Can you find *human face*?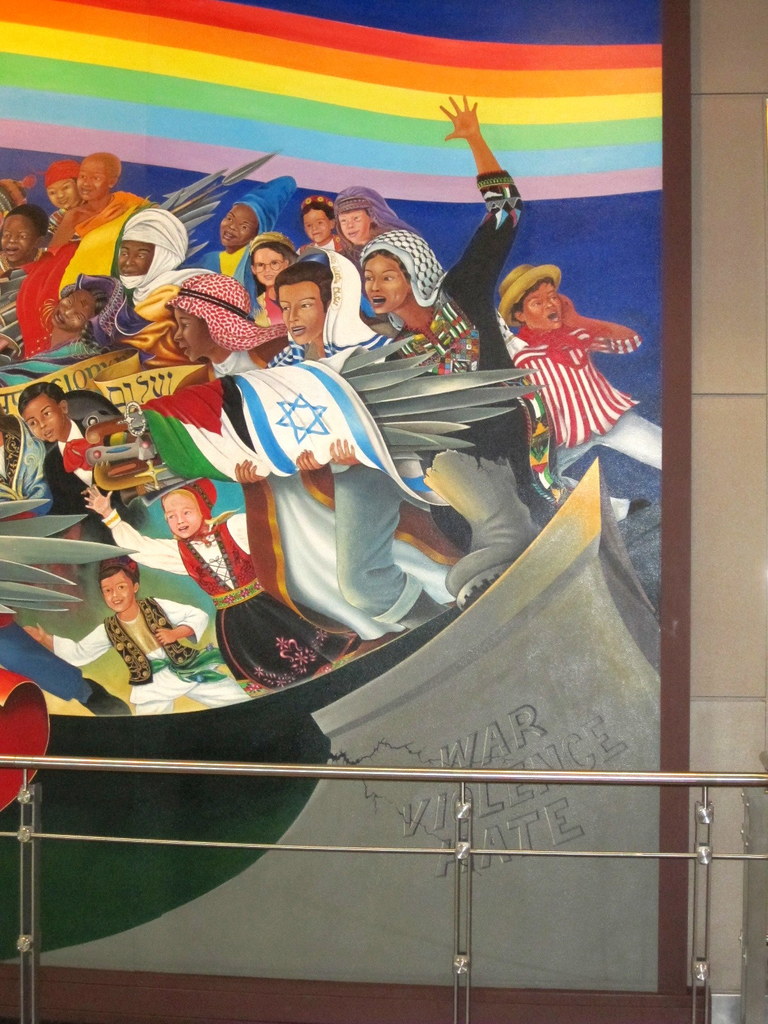
Yes, bounding box: 51, 292, 93, 331.
